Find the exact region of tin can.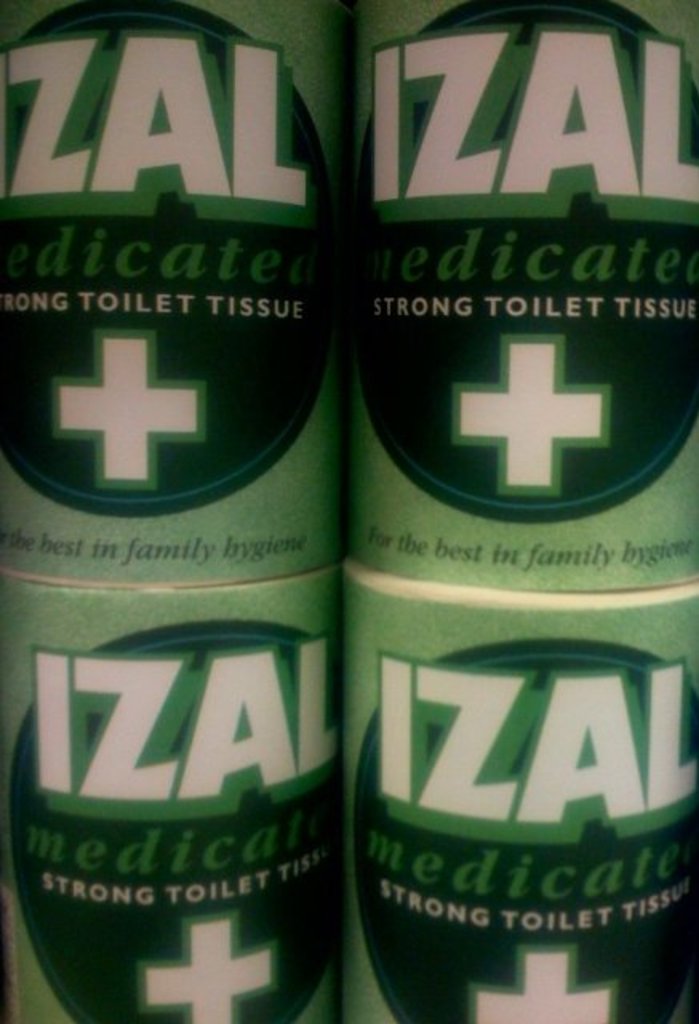
Exact region: x1=0 y1=571 x2=342 y2=1022.
